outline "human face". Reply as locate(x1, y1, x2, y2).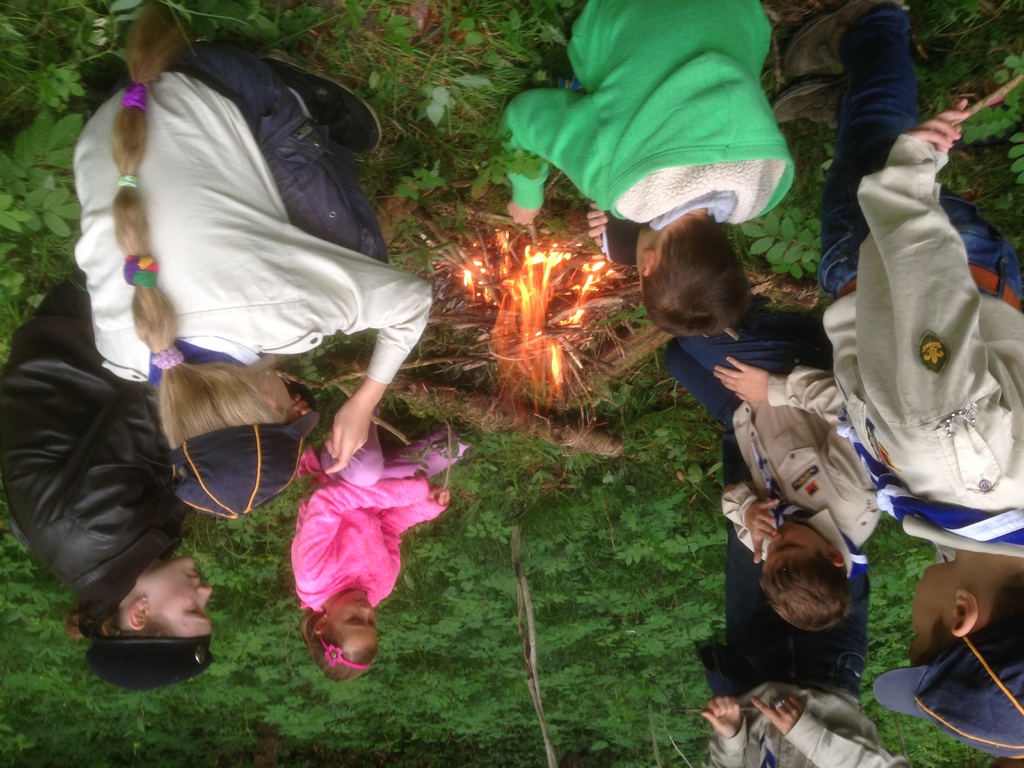
locate(140, 553, 212, 632).
